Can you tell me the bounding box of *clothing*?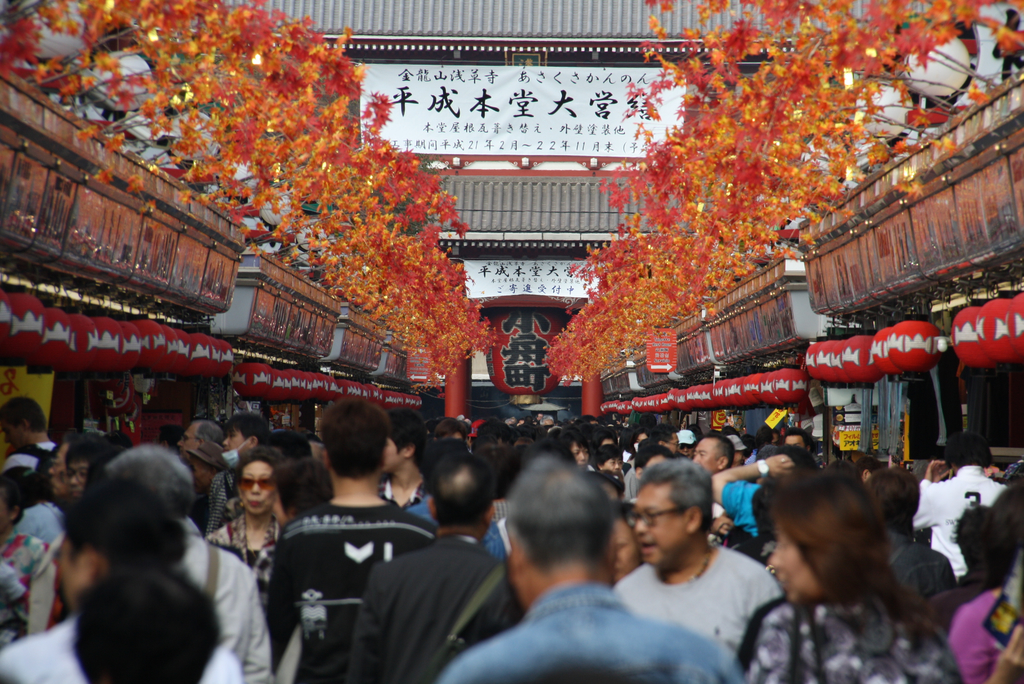
detection(0, 561, 32, 656).
